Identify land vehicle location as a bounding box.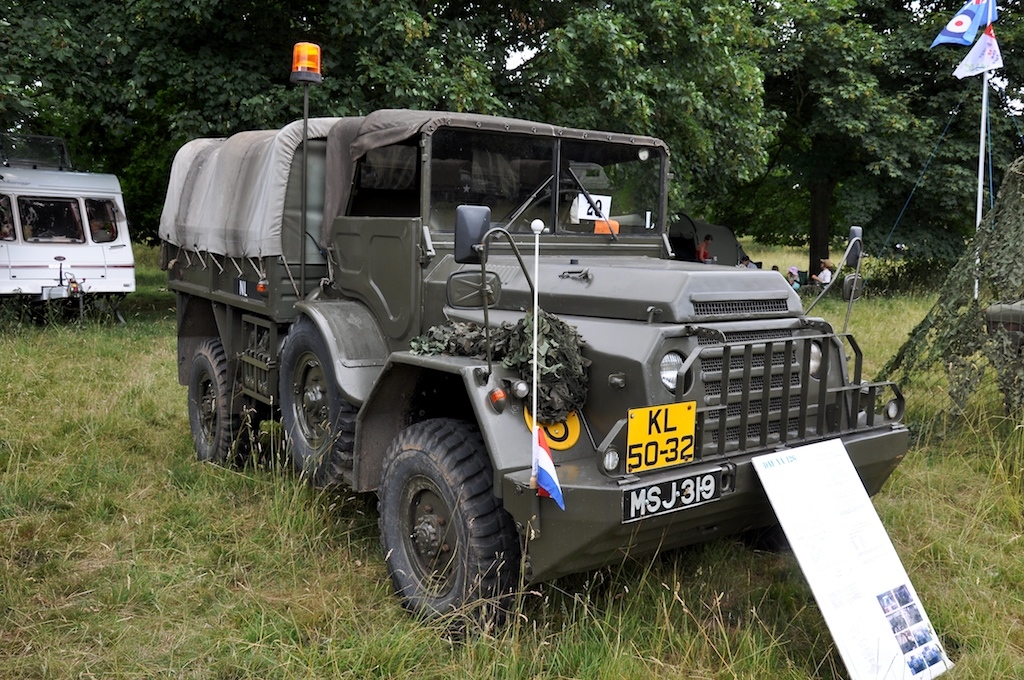
locate(163, 104, 935, 625).
